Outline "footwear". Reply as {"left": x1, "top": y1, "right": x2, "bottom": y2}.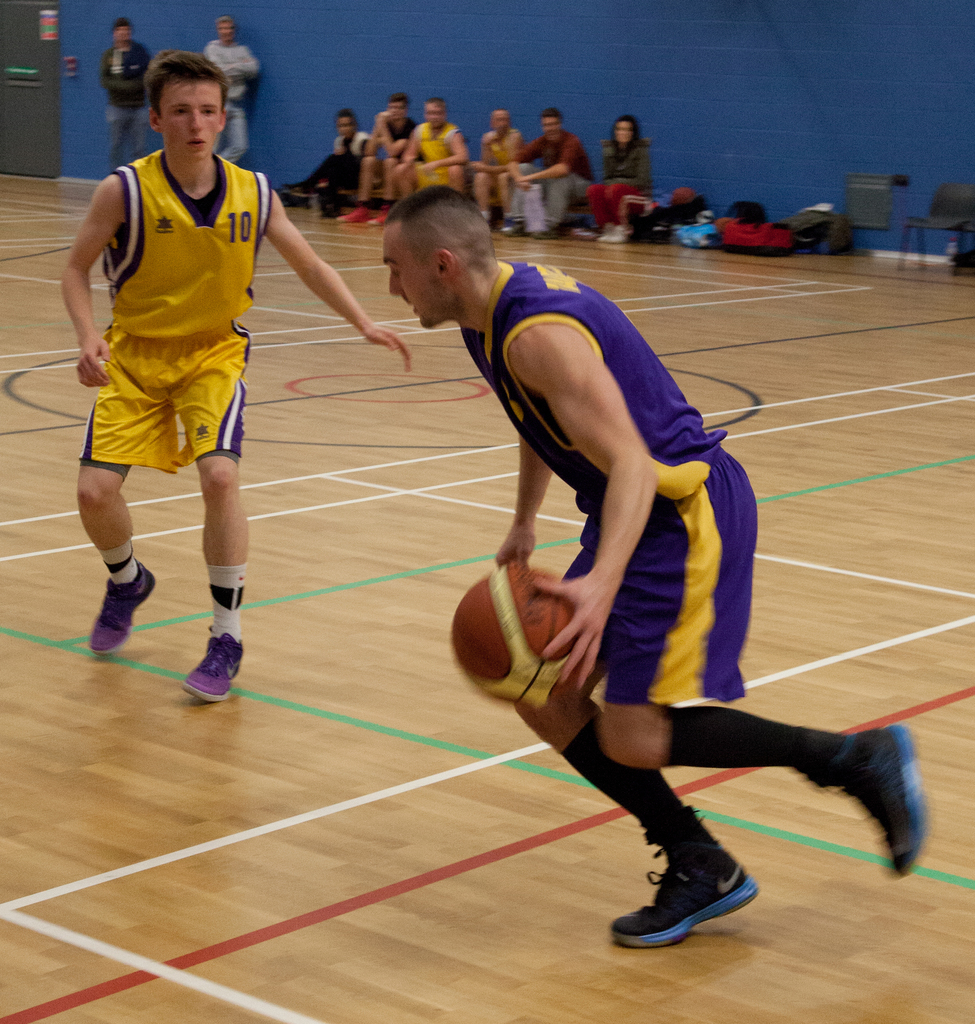
{"left": 370, "top": 196, "right": 397, "bottom": 232}.
